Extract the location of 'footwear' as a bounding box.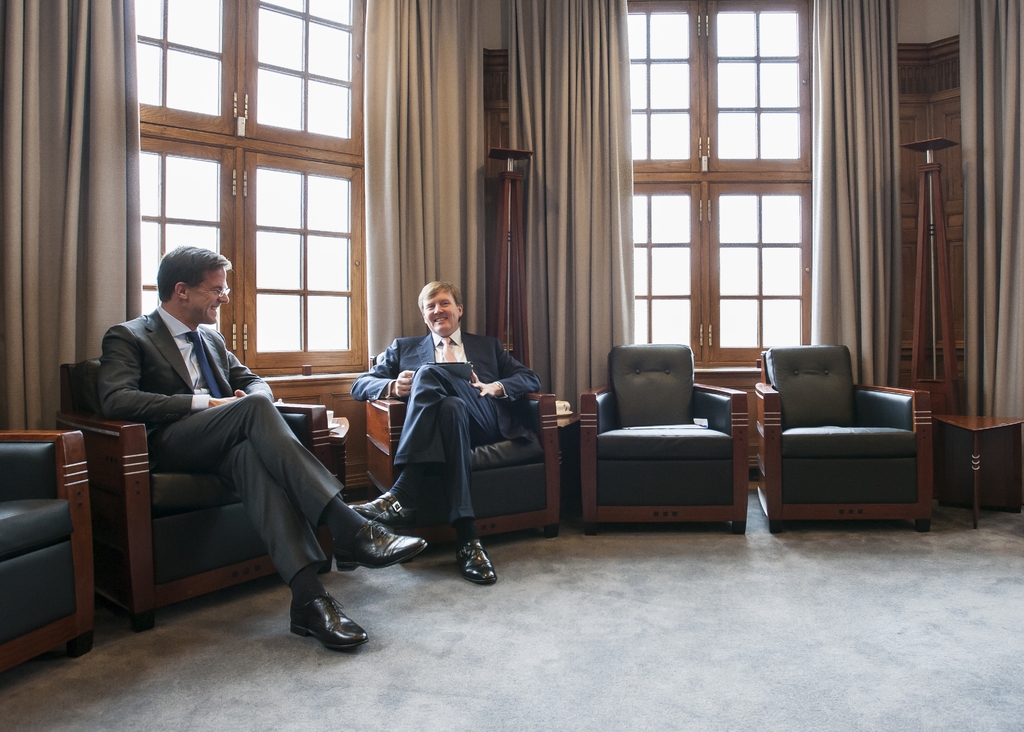
{"left": 332, "top": 521, "right": 428, "bottom": 570}.
